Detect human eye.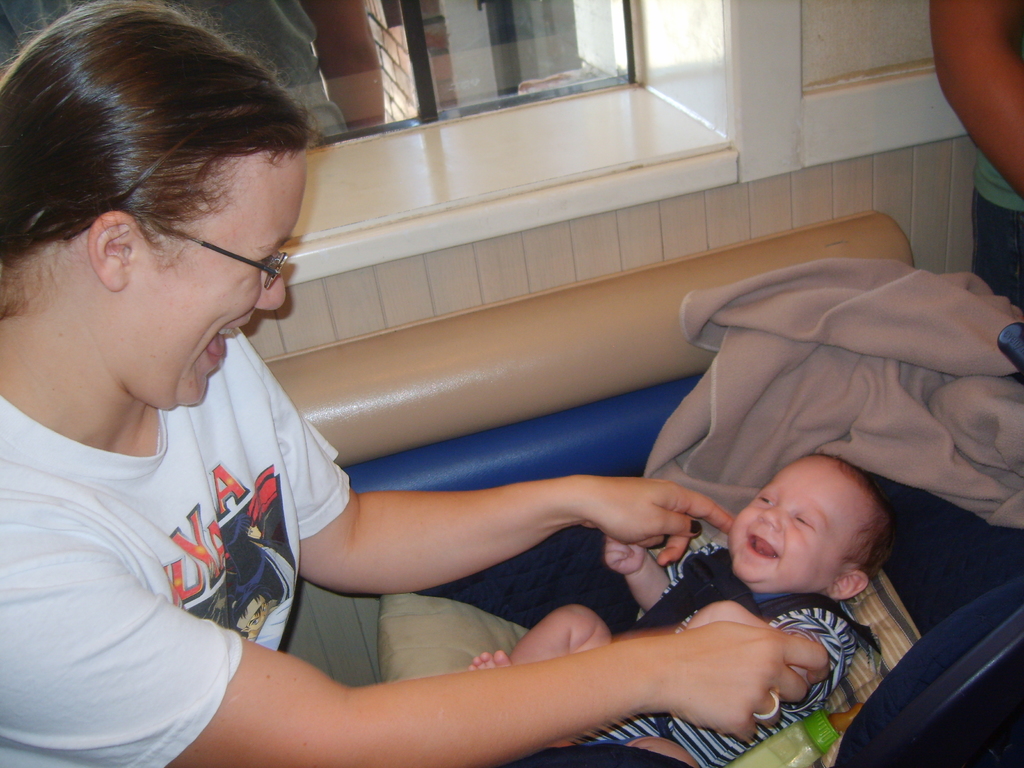
Detected at (x1=257, y1=251, x2=276, y2=273).
